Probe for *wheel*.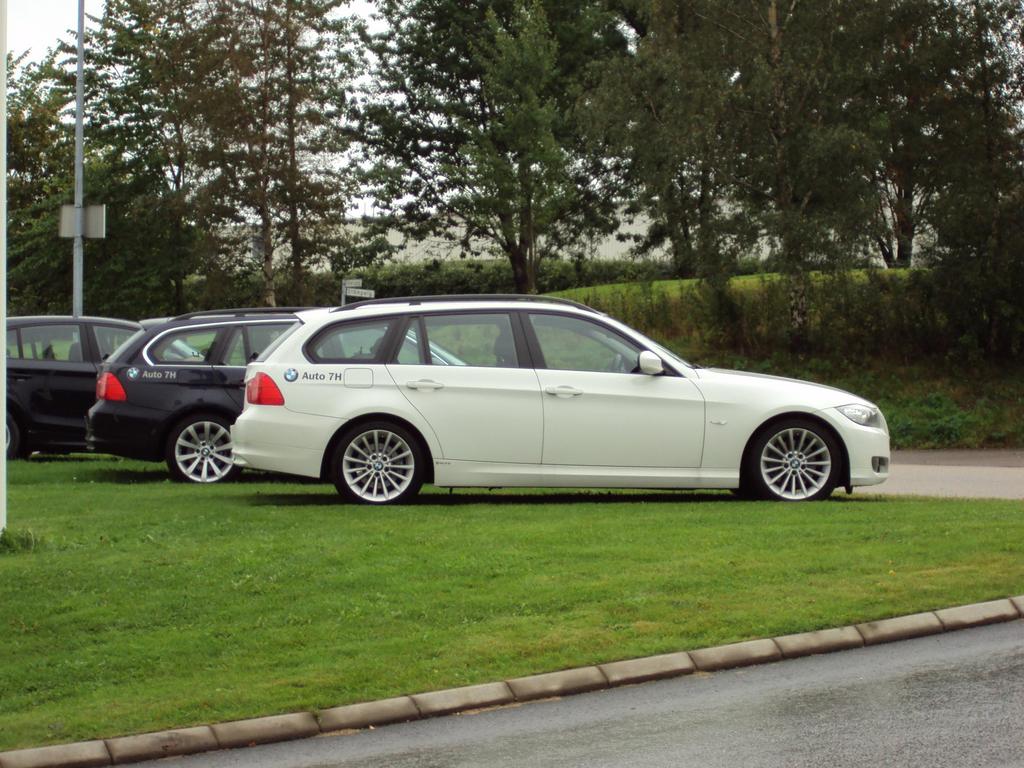
Probe result: (left=748, top=419, right=838, bottom=501).
